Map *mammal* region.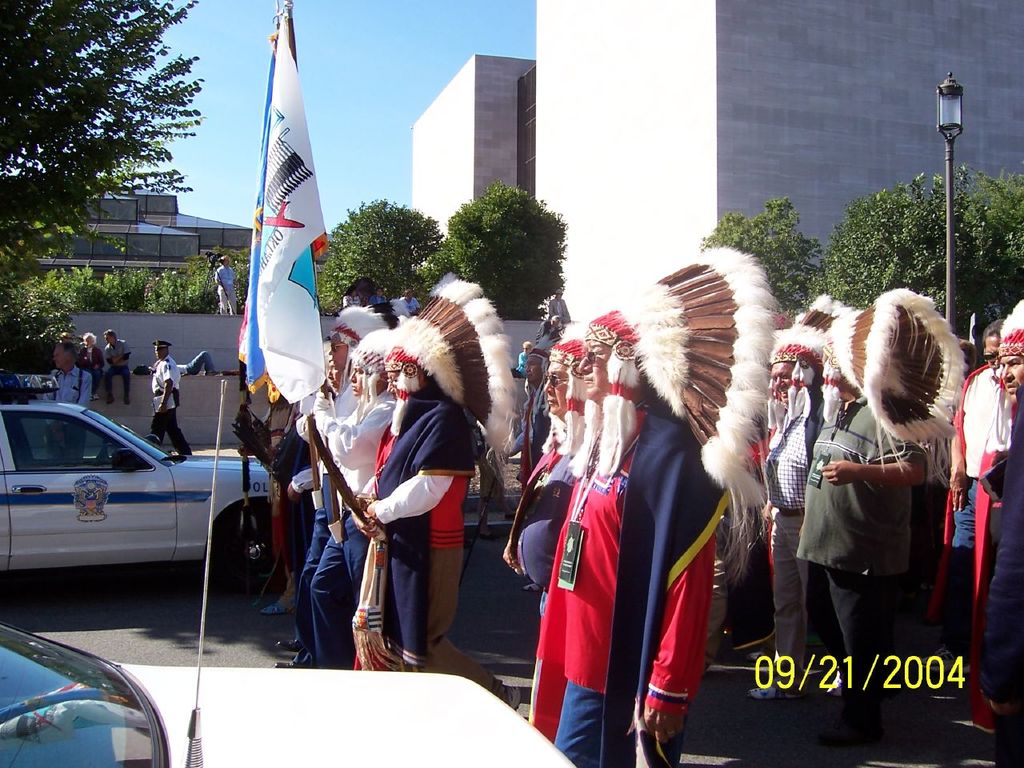
Mapped to {"left": 214, "top": 257, "right": 240, "bottom": 317}.
